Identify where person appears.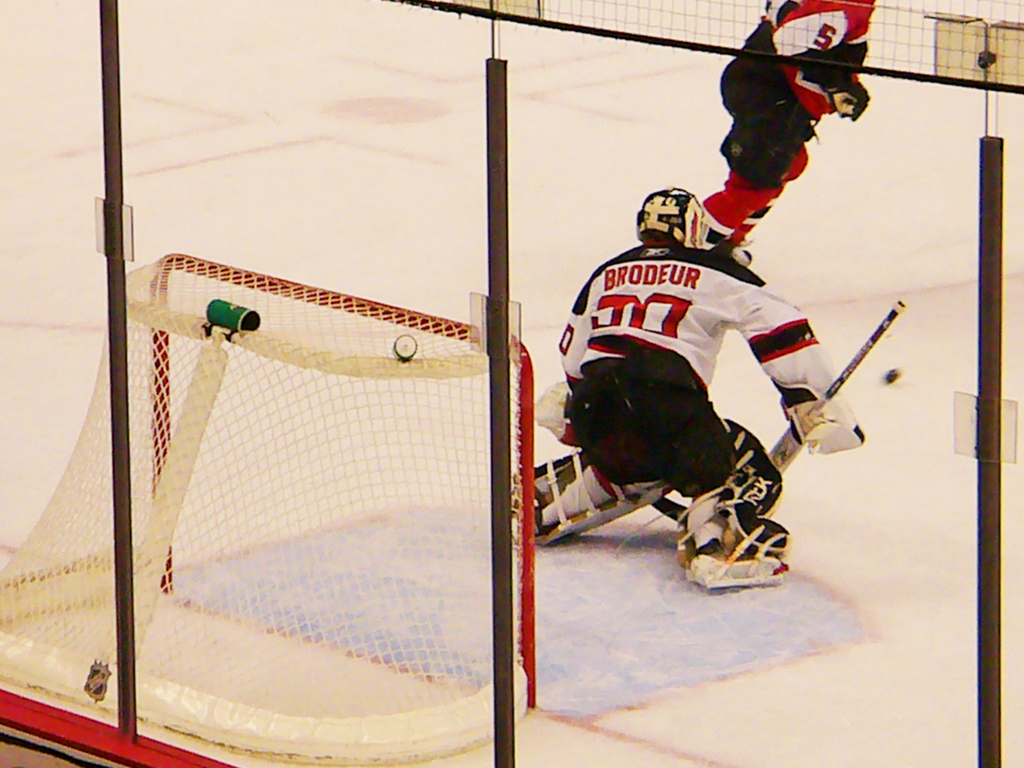
Appears at box(697, 0, 872, 259).
